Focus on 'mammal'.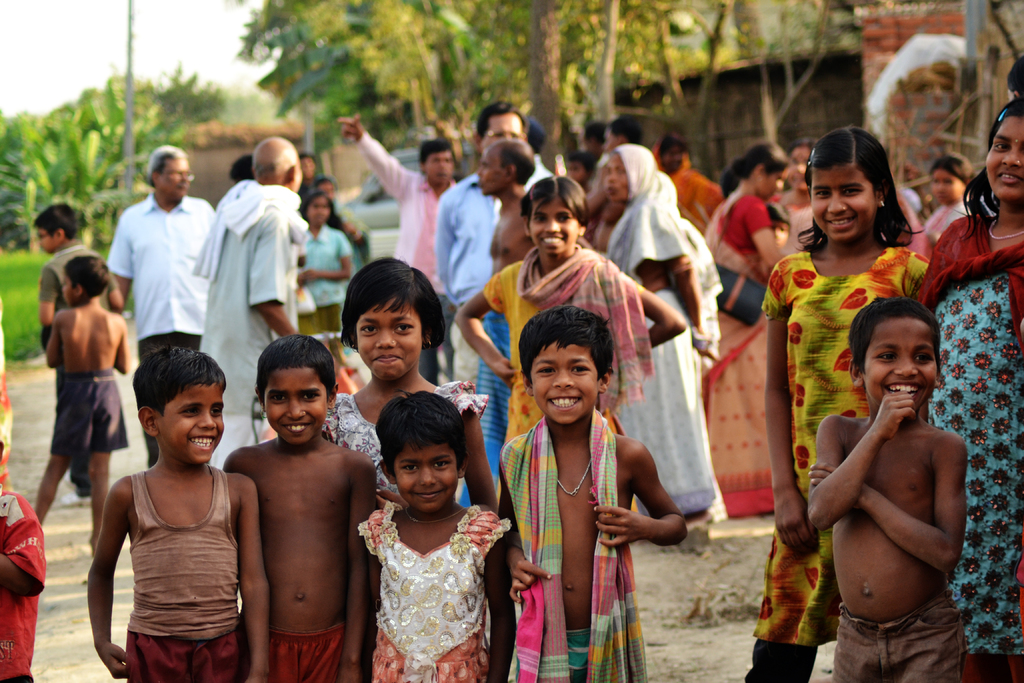
Focused at bbox(1005, 54, 1023, 104).
